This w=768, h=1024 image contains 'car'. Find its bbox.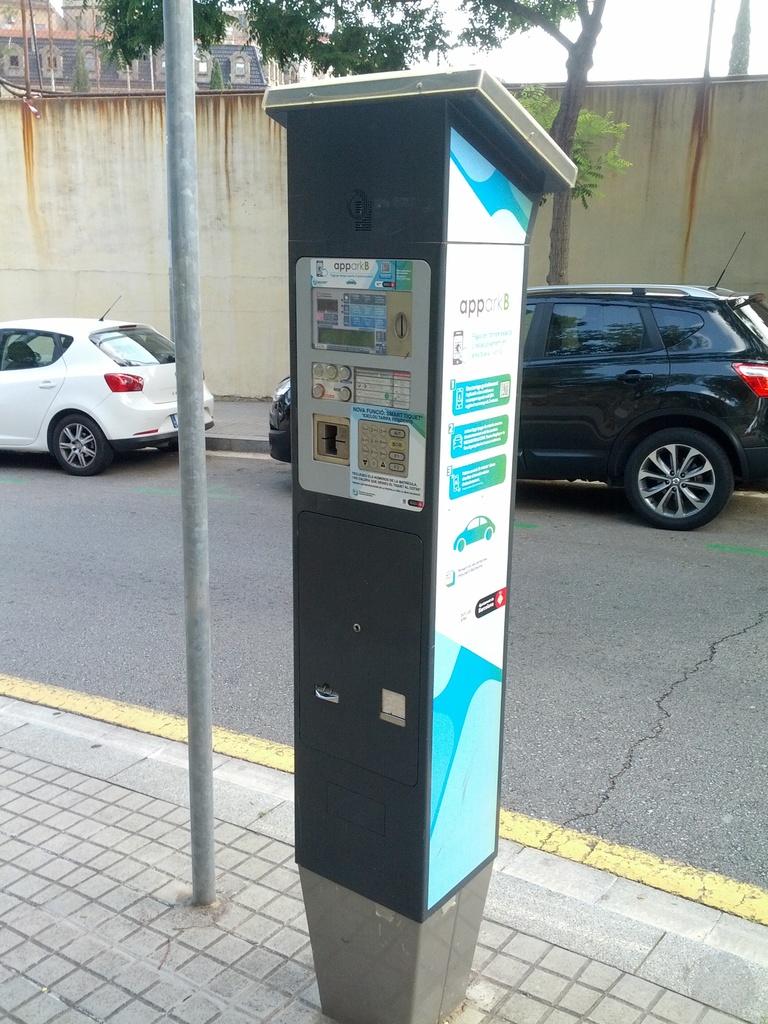
{"x1": 273, "y1": 236, "x2": 762, "y2": 526}.
